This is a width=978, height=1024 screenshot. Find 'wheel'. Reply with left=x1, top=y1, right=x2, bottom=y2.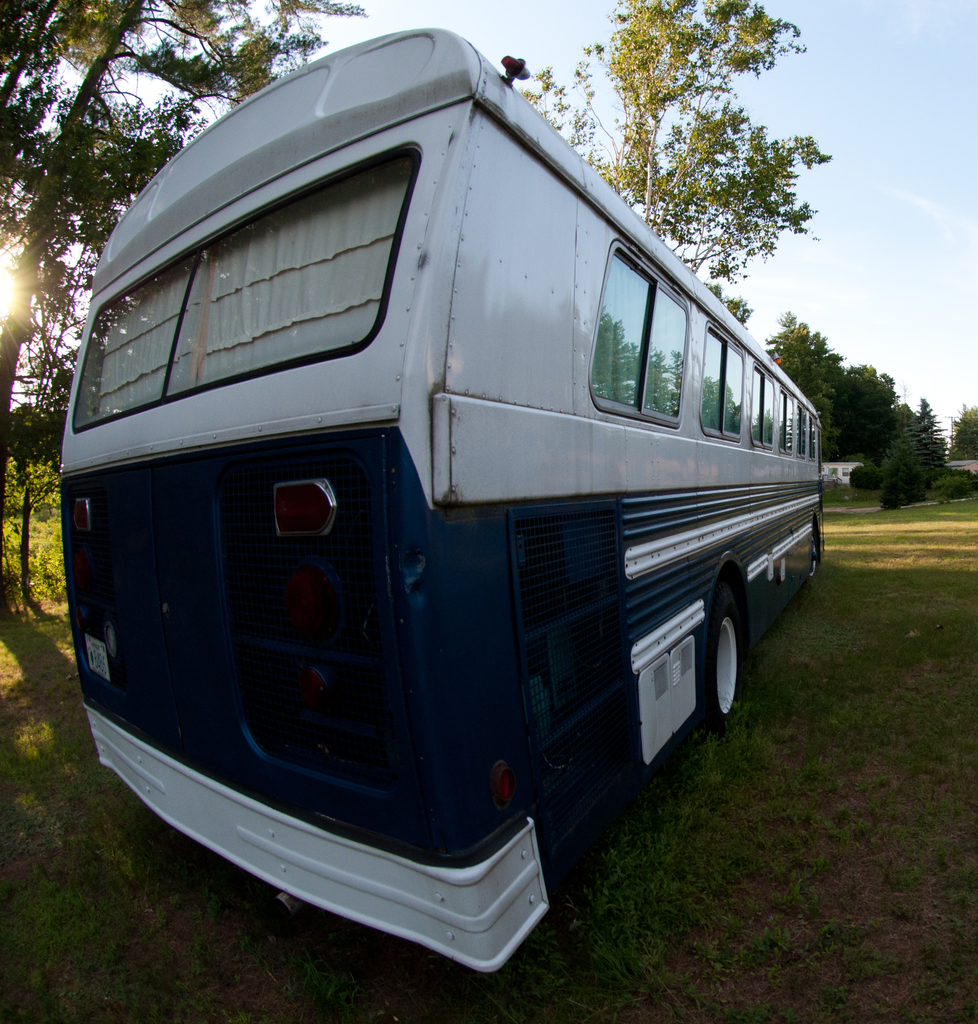
left=709, top=586, right=751, bottom=720.
